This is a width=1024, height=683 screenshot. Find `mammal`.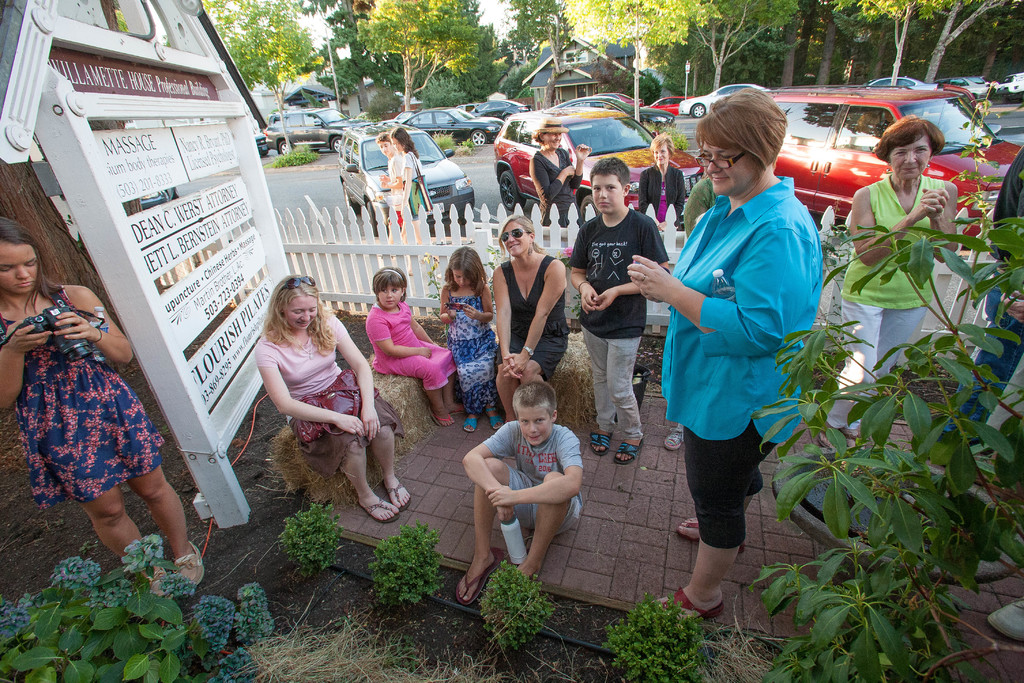
Bounding box: [x1=527, y1=111, x2=588, y2=226].
